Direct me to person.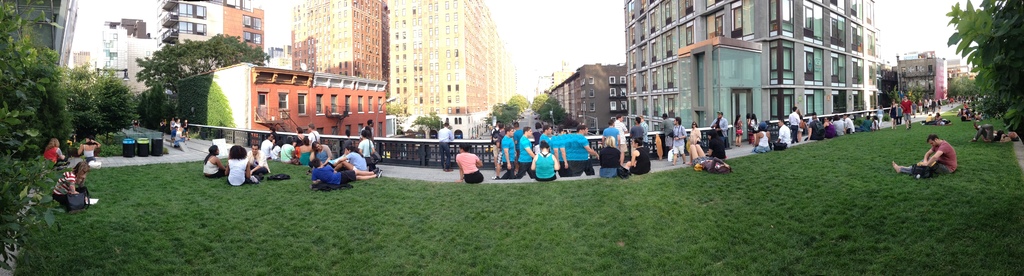
Direction: l=259, t=135, r=272, b=158.
